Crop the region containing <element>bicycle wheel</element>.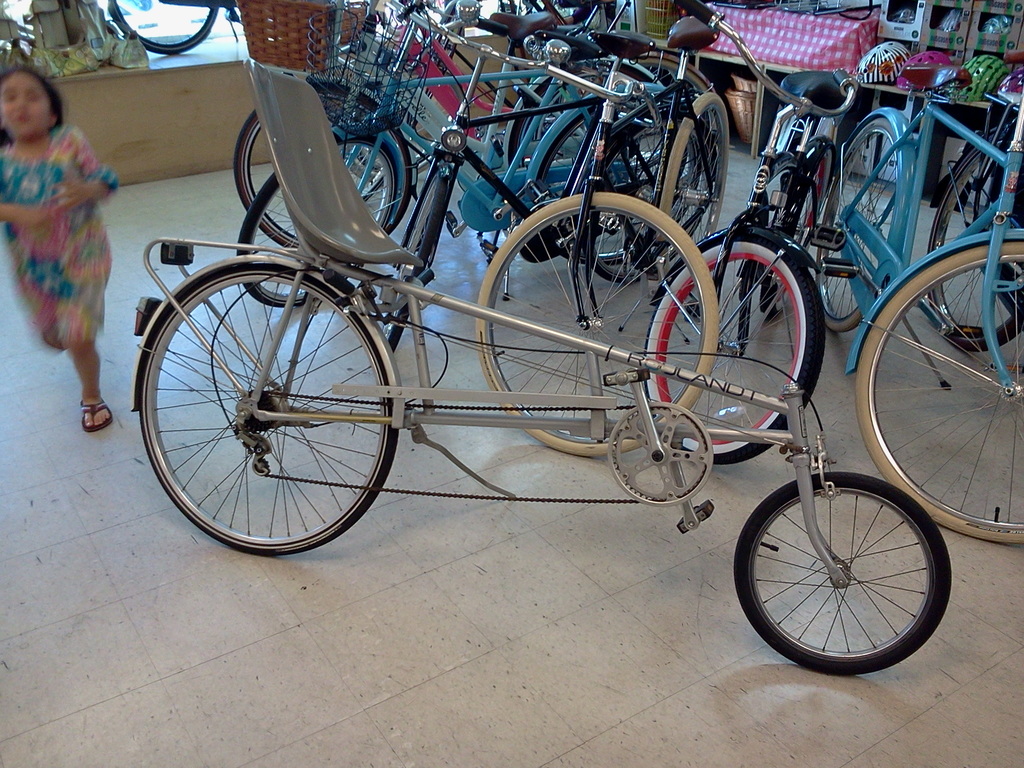
Crop region: x1=584, y1=111, x2=707, y2=284.
